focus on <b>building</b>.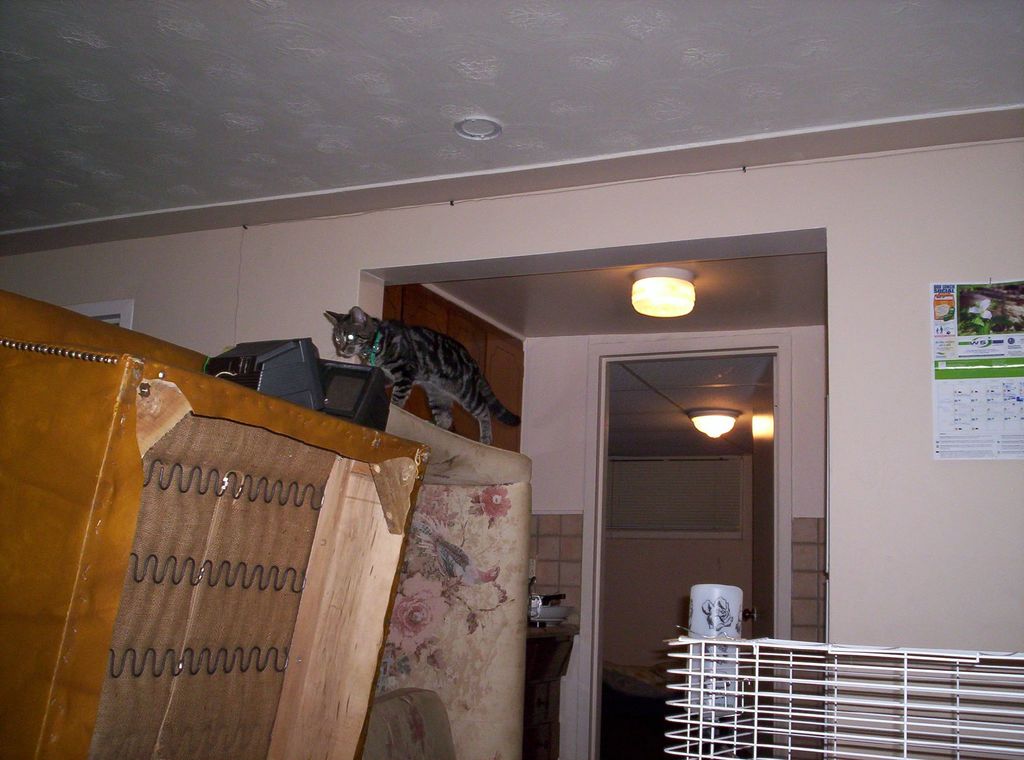
Focused at Rect(2, 0, 1023, 759).
